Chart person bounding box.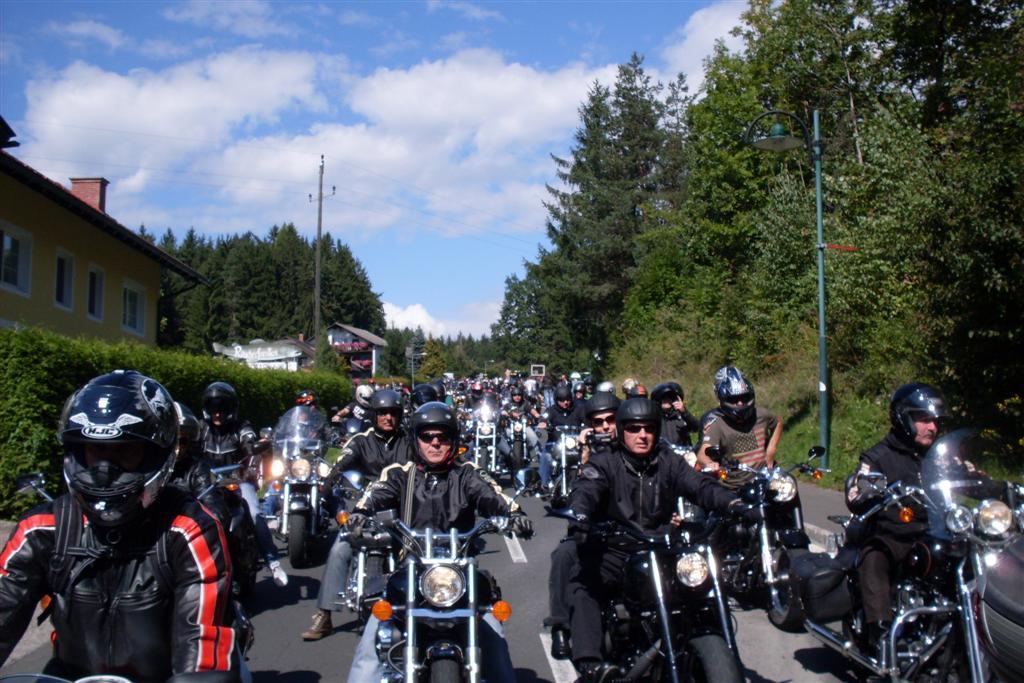
Charted: bbox=[498, 387, 542, 452].
